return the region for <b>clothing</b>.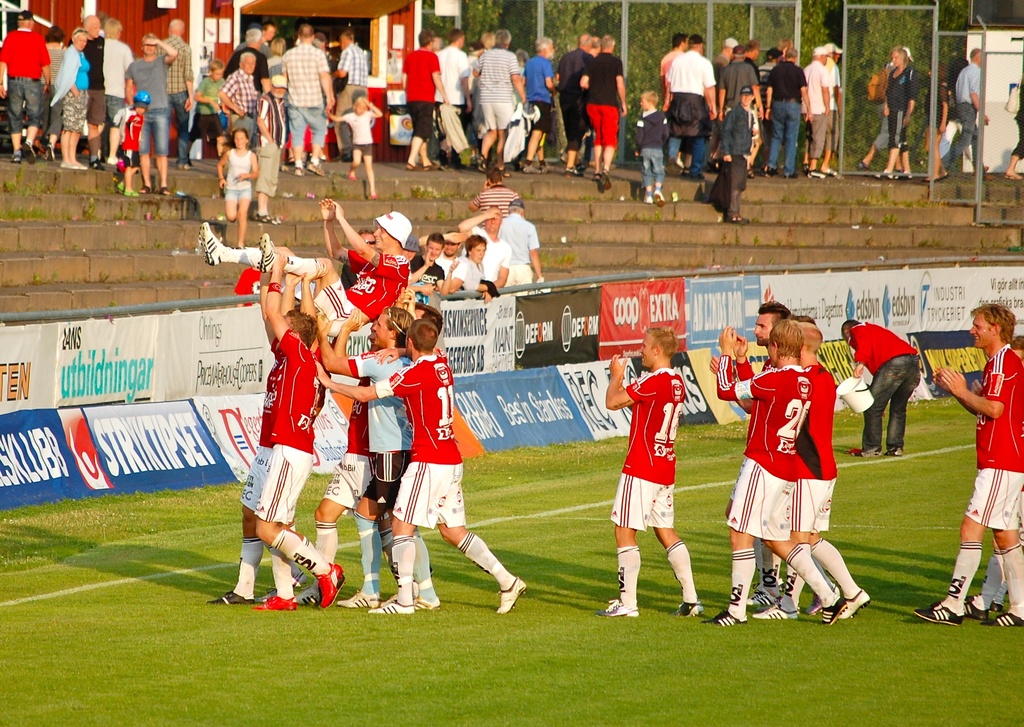
(x1=411, y1=47, x2=445, y2=95).
